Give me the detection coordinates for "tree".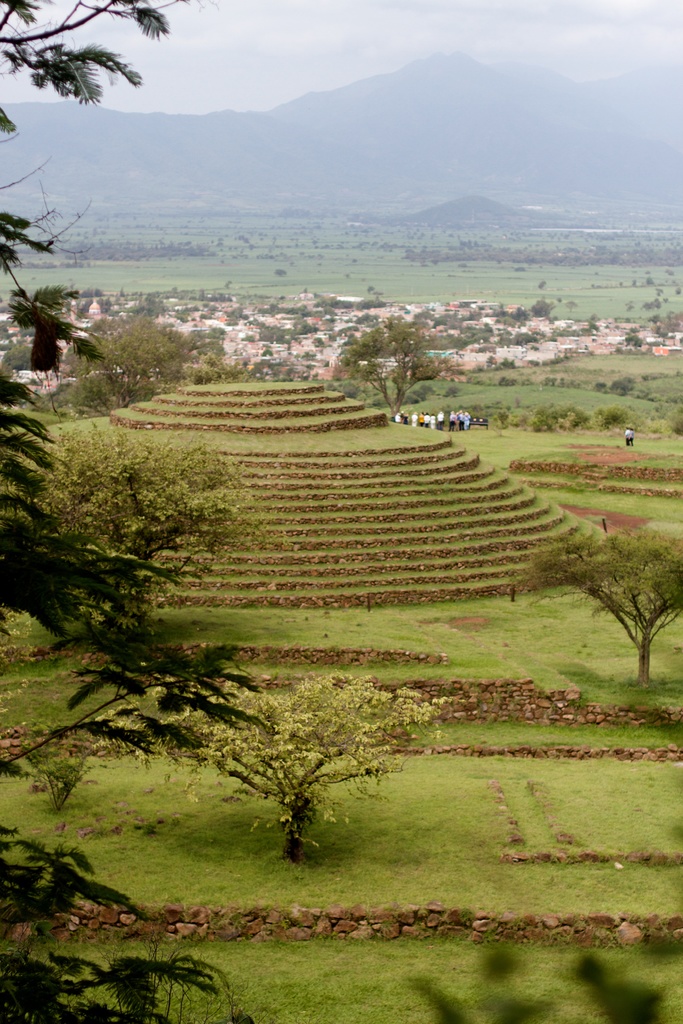
0/0/272/770.
